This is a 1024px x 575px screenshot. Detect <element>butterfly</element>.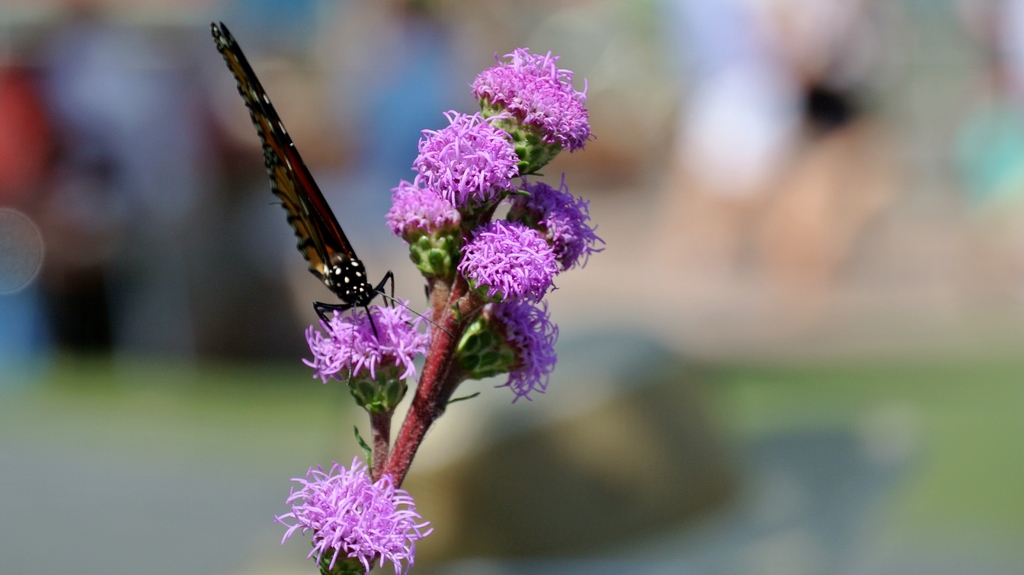
left=216, top=24, right=395, bottom=340.
